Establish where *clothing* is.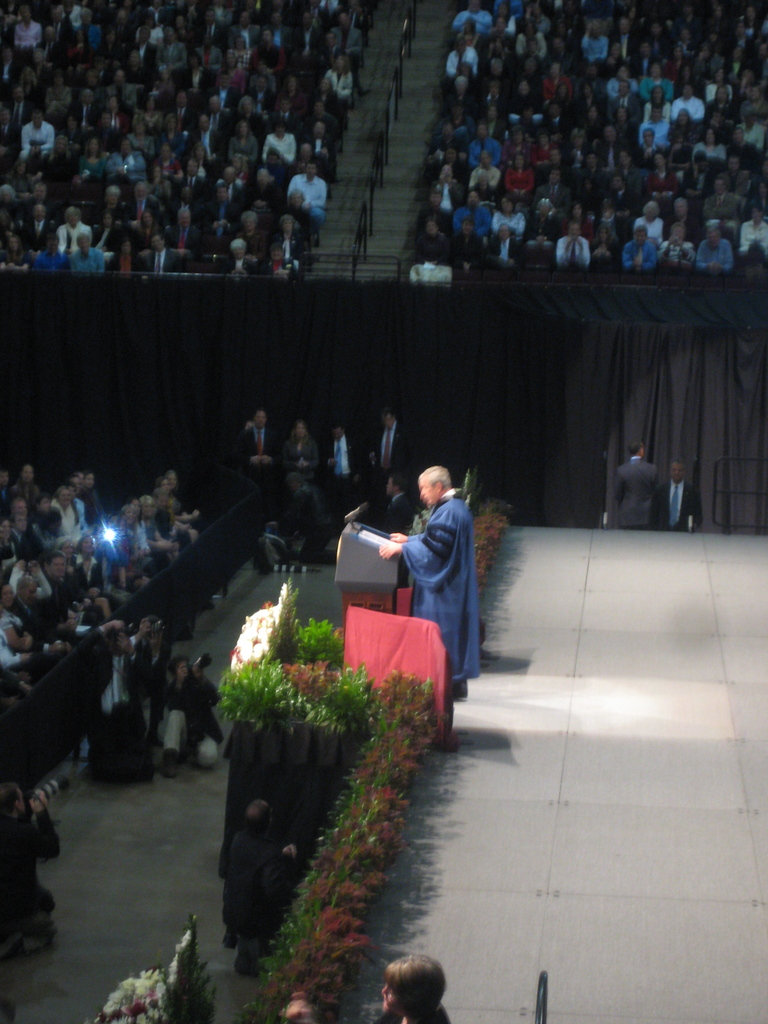
Established at box(605, 454, 667, 531).
